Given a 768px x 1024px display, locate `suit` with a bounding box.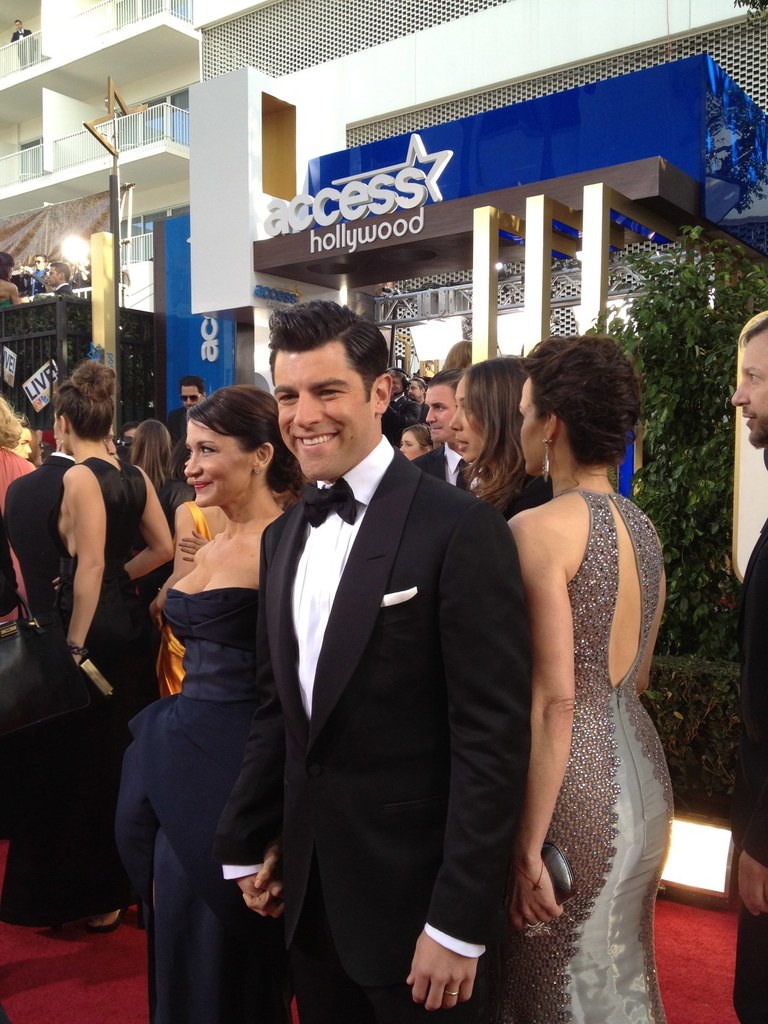
Located: {"x1": 0, "y1": 452, "x2": 79, "y2": 627}.
